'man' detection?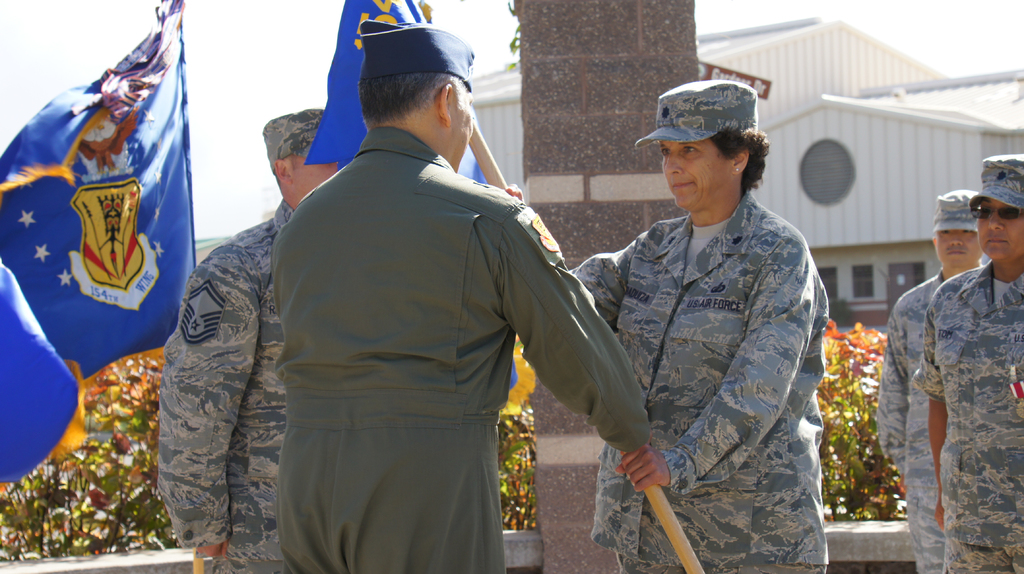
bbox=(913, 154, 1023, 573)
